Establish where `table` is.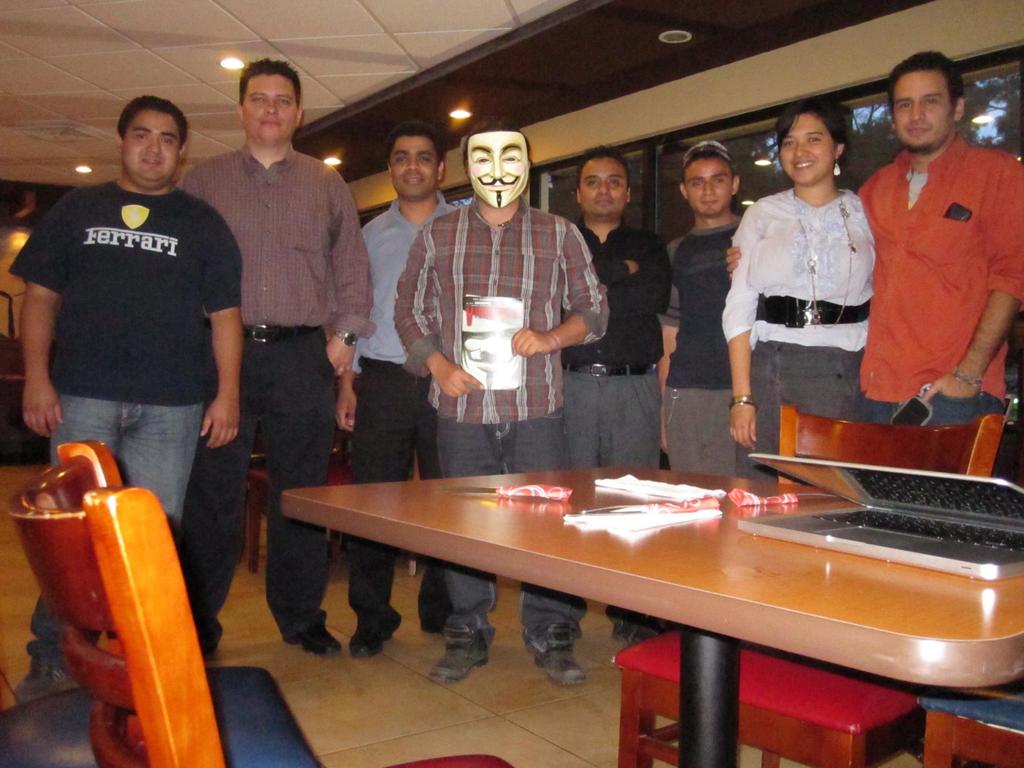
Established at detection(252, 454, 1017, 729).
